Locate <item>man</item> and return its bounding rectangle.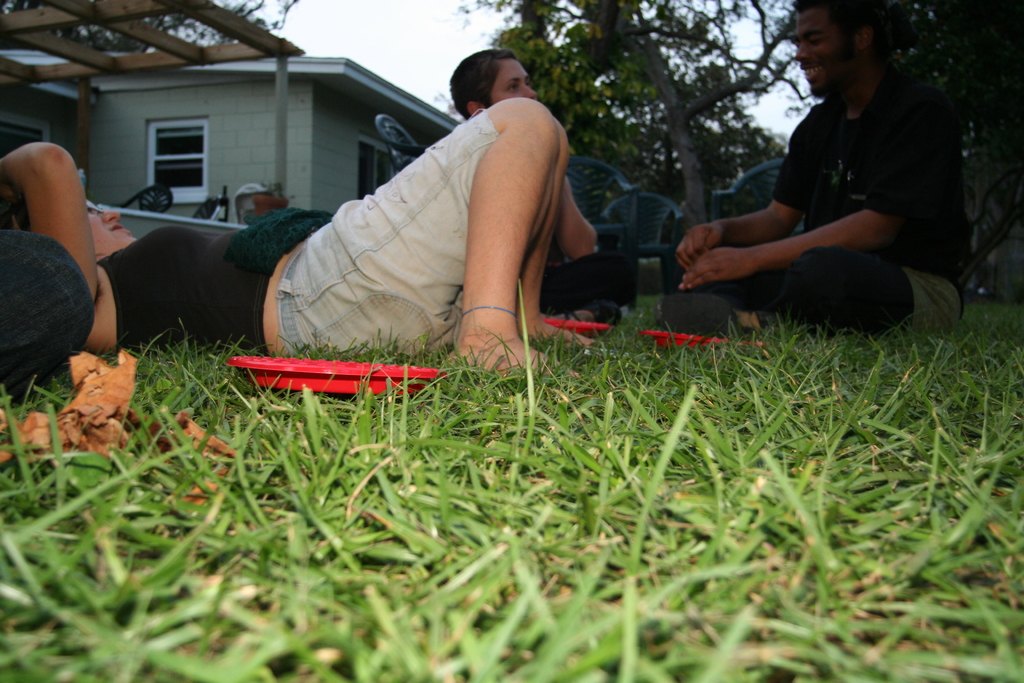
<box>436,32,644,333</box>.
